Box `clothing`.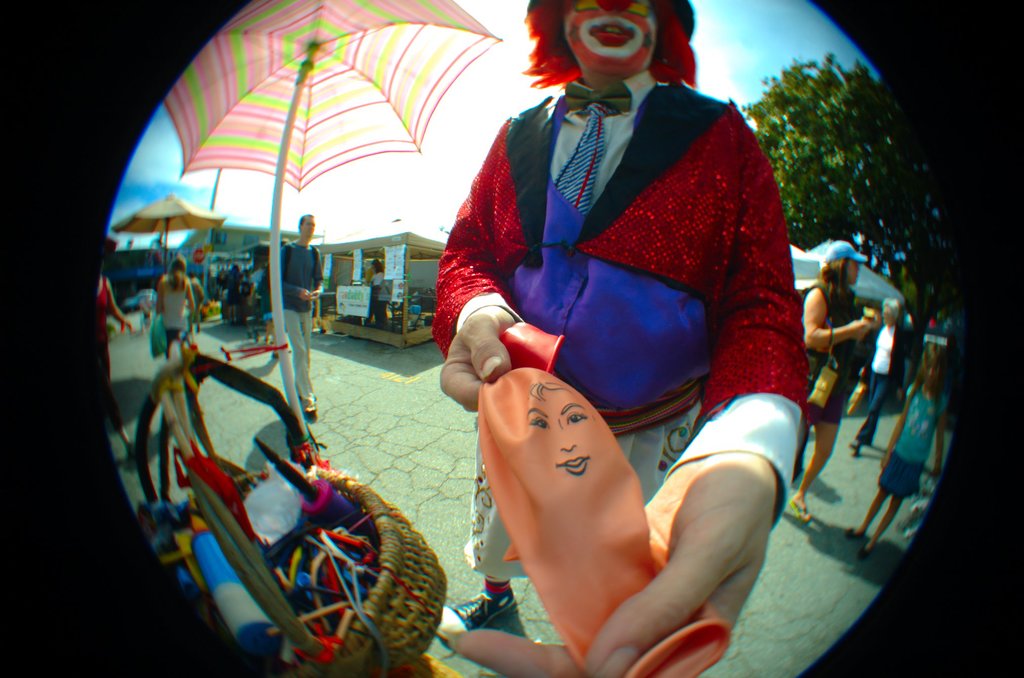
158,275,198,335.
